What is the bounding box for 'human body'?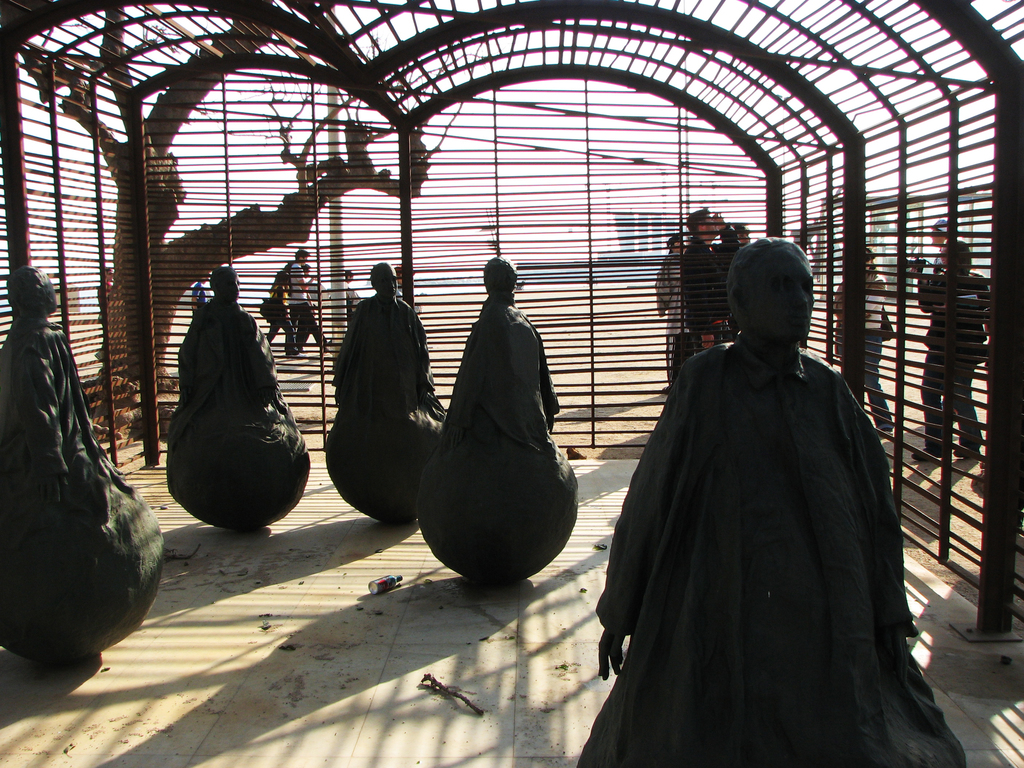
pyautogui.locateOnScreen(0, 319, 143, 513).
